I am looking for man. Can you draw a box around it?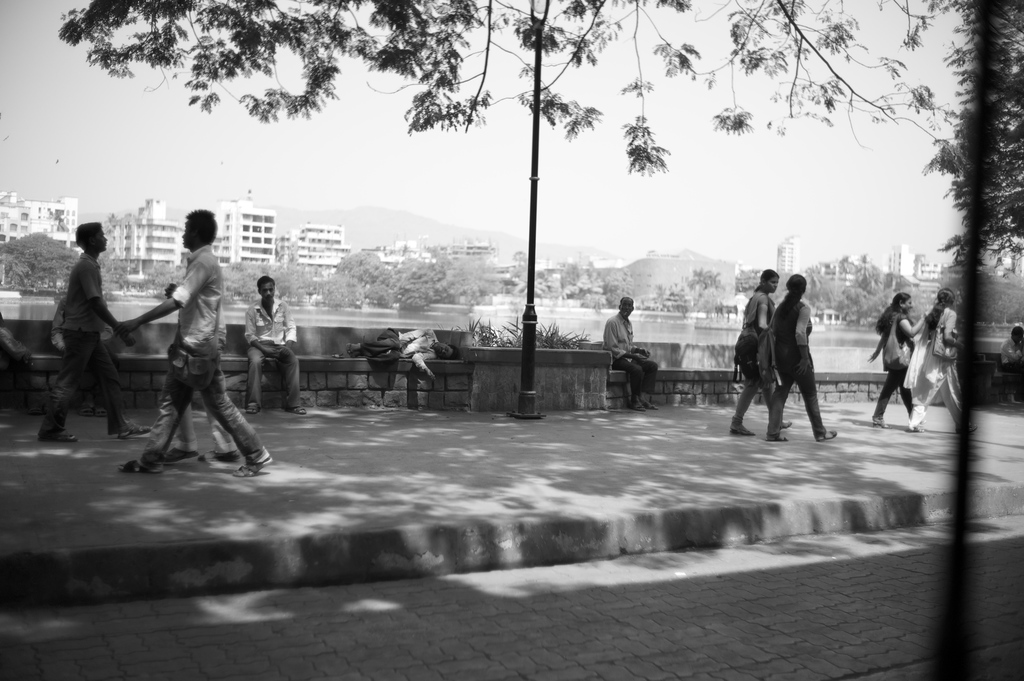
Sure, the bounding box is [left=34, top=222, right=121, bottom=445].
